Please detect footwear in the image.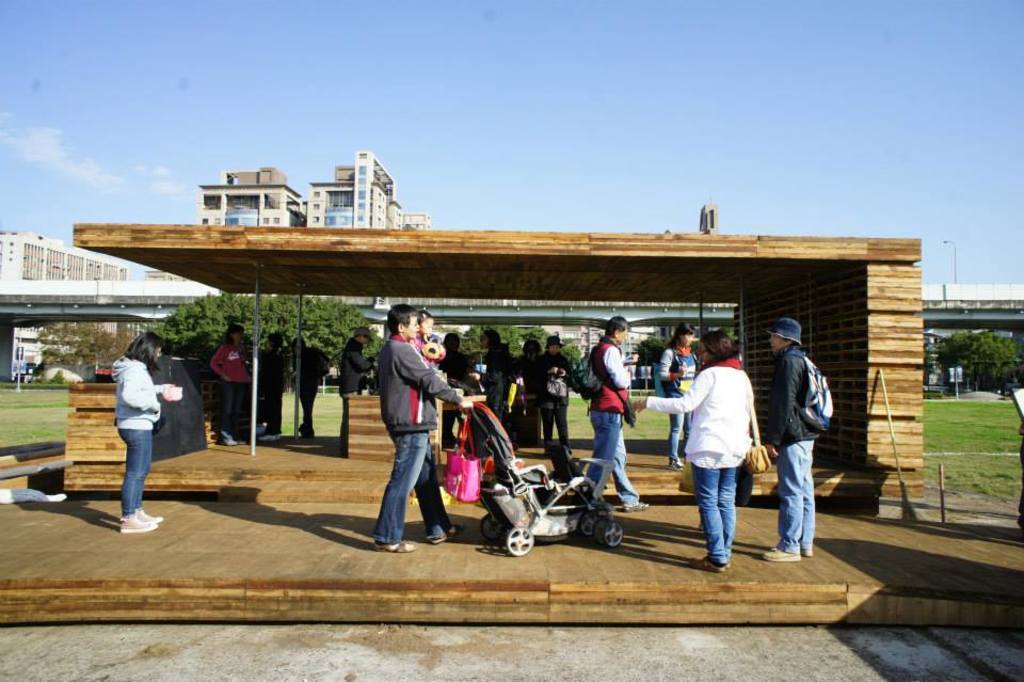
box(722, 552, 738, 564).
